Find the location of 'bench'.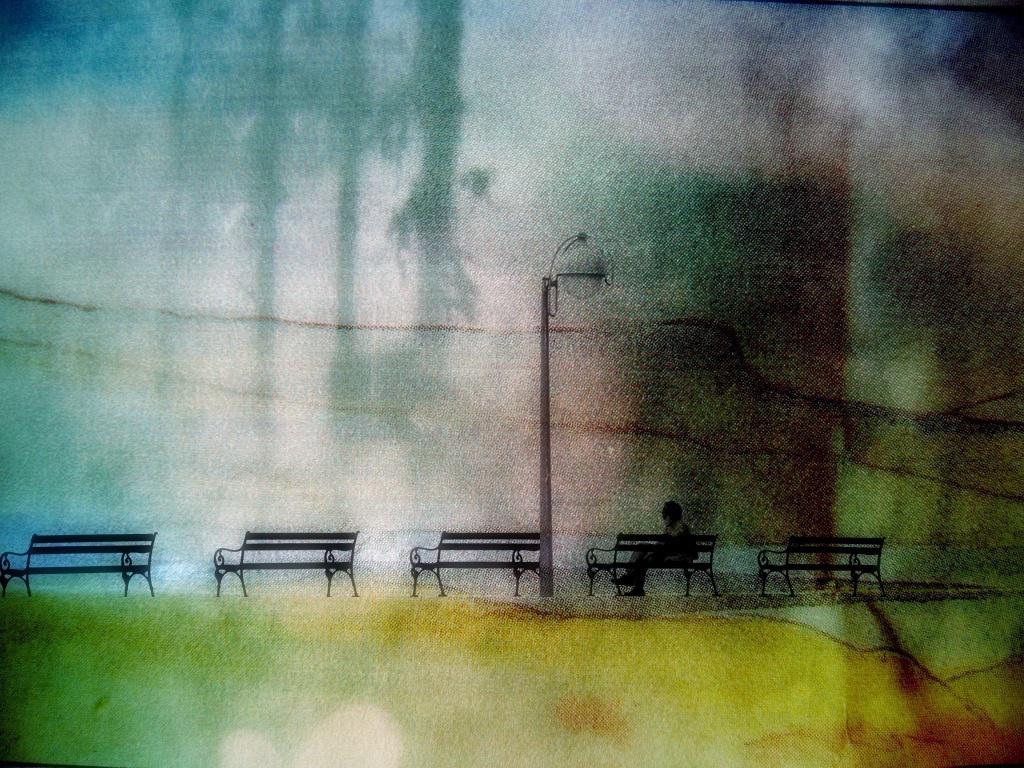
Location: 0, 530, 155, 596.
